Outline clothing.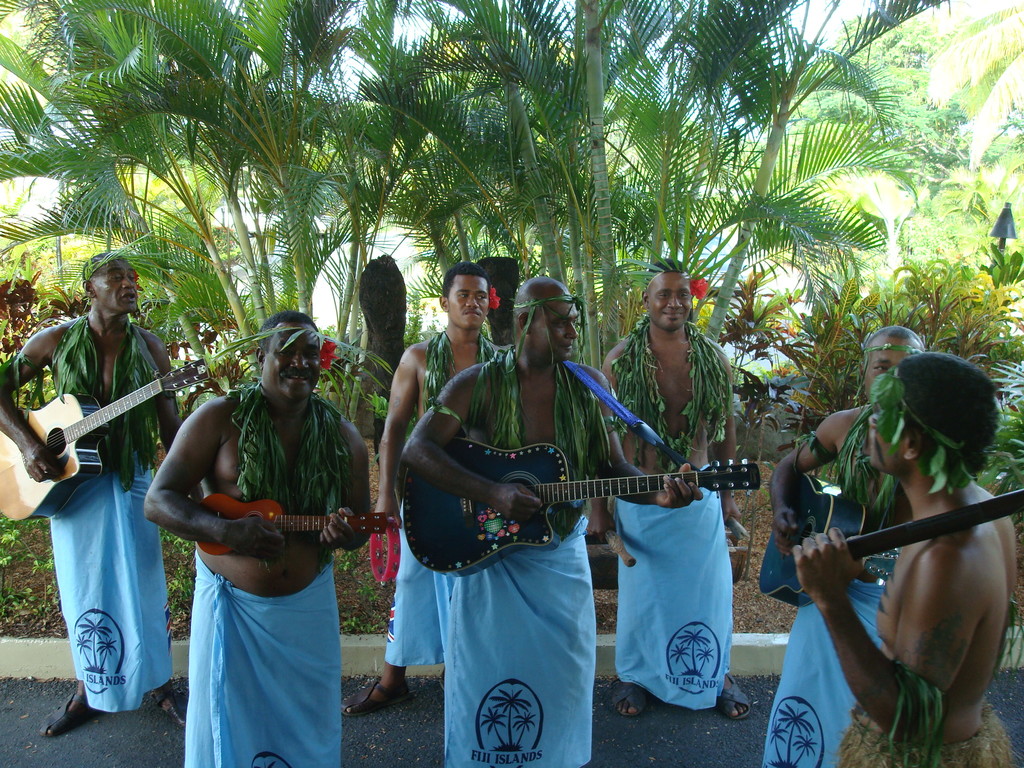
Outline: <region>609, 497, 733, 712</region>.
